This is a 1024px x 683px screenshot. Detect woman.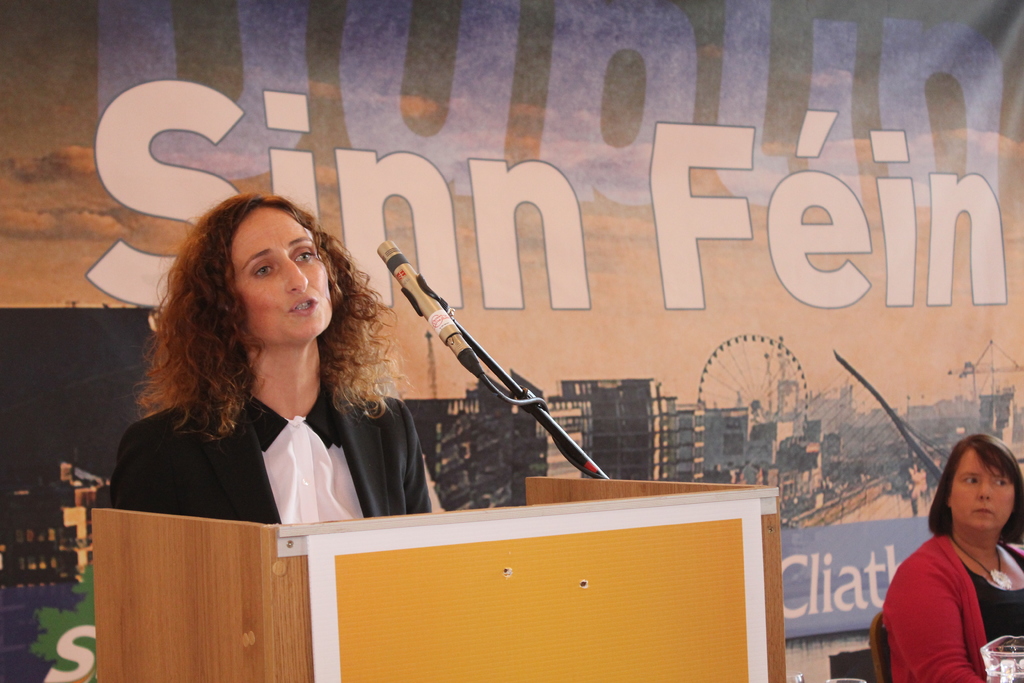
locate(886, 436, 1023, 672).
